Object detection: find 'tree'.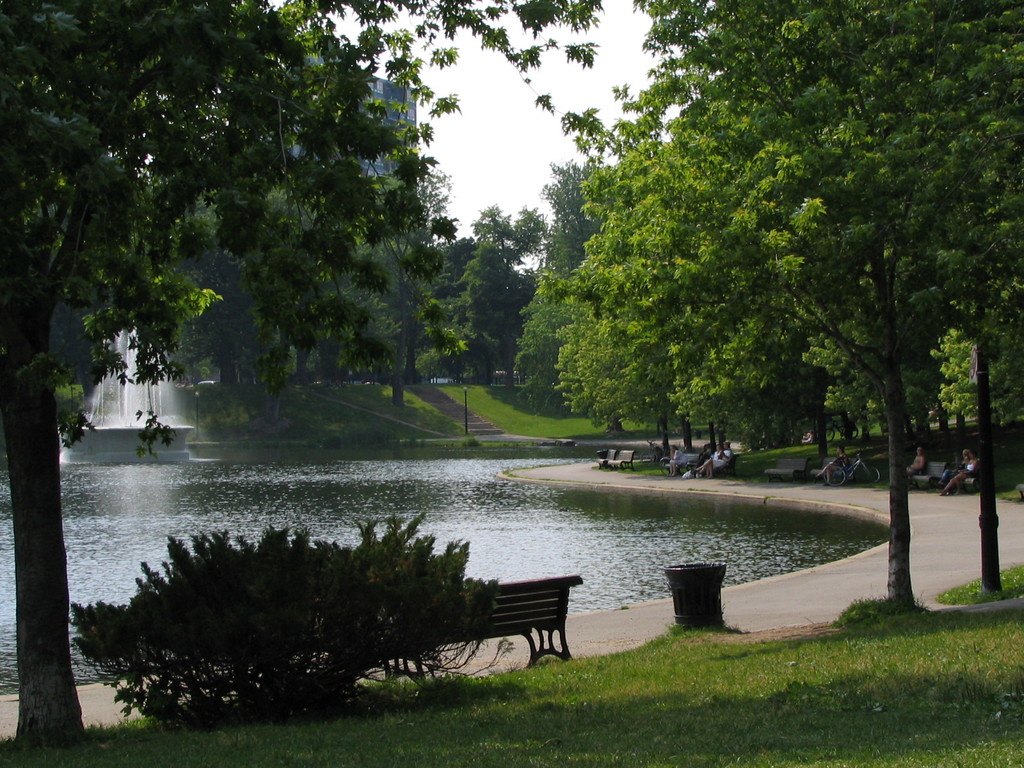
<bbox>0, 0, 599, 745</bbox>.
